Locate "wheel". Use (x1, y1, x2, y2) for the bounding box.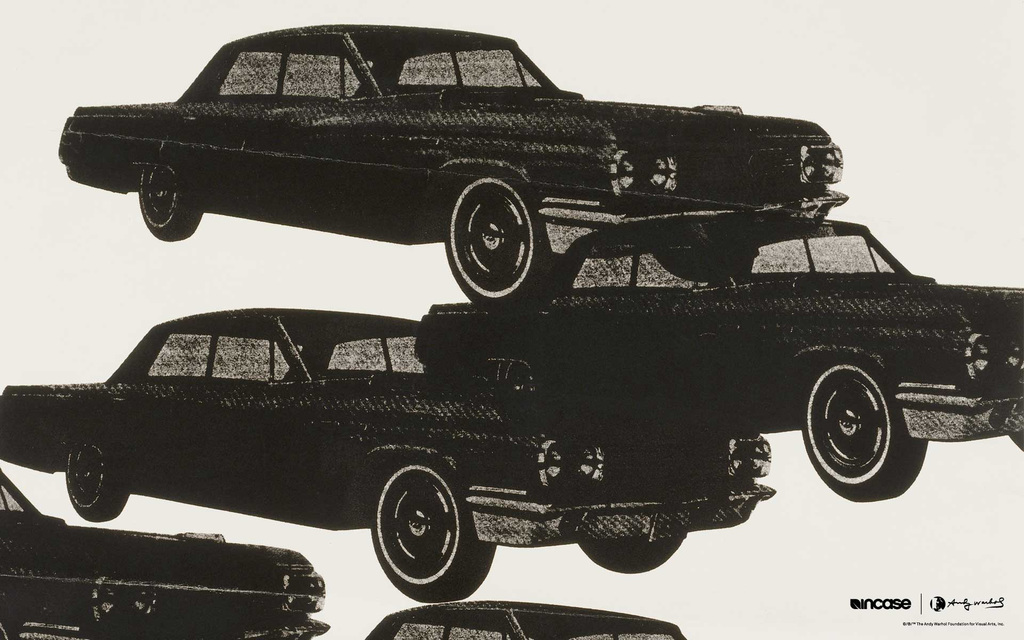
(135, 157, 203, 244).
